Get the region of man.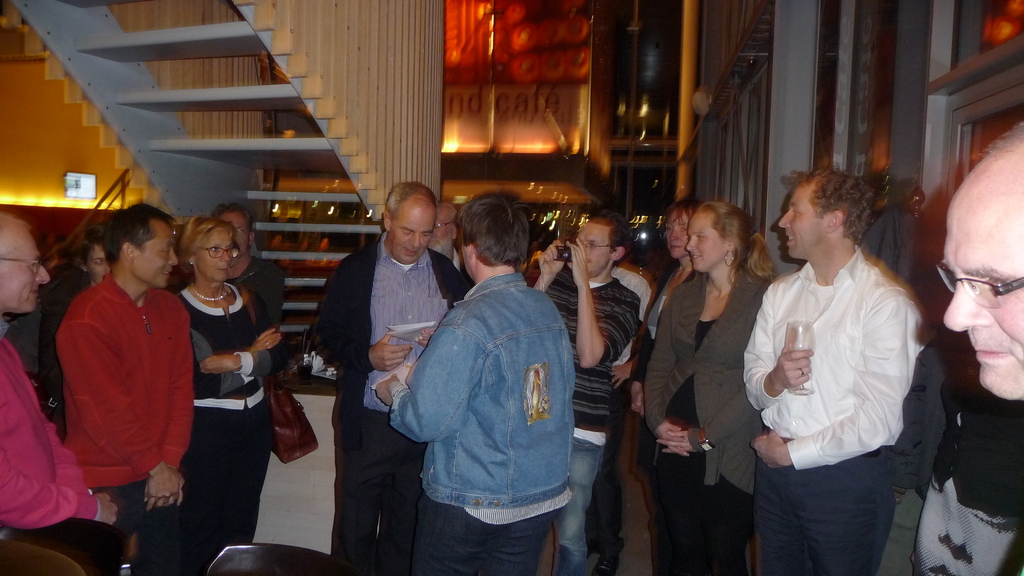
l=430, t=202, r=458, b=268.
